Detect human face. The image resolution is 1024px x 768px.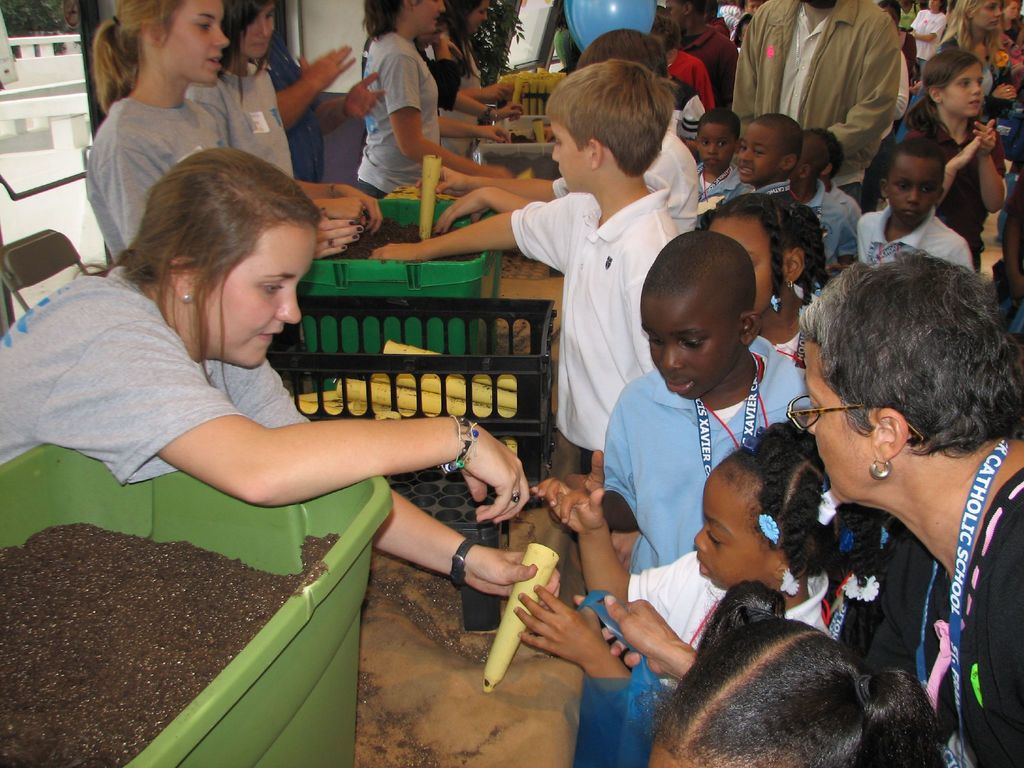
701/120/736/173.
